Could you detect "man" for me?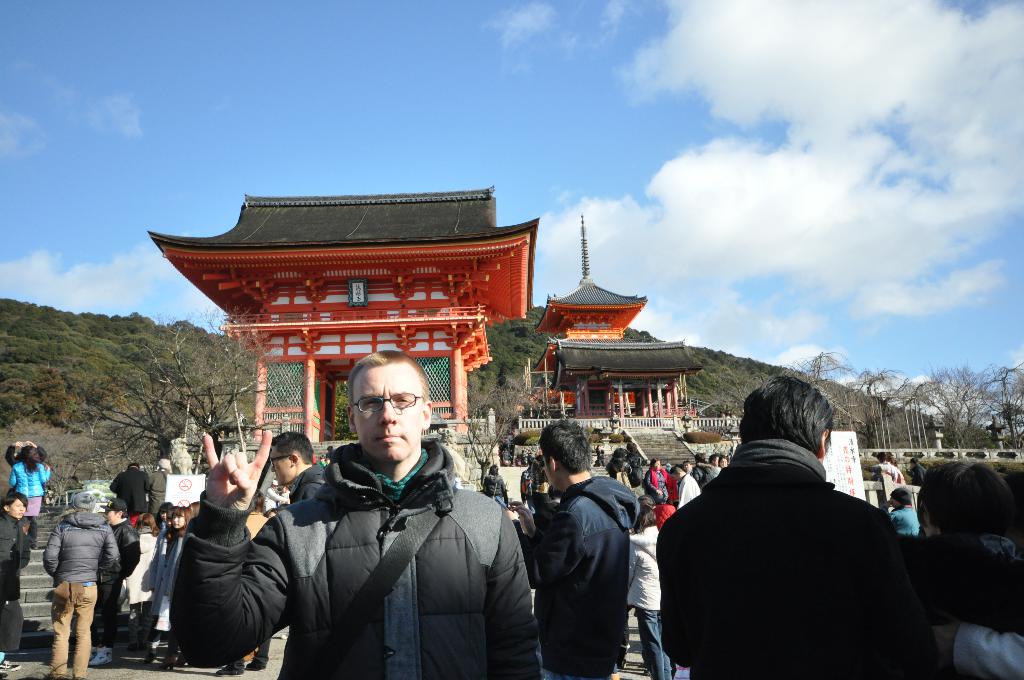
Detection result: <box>278,428,330,506</box>.
